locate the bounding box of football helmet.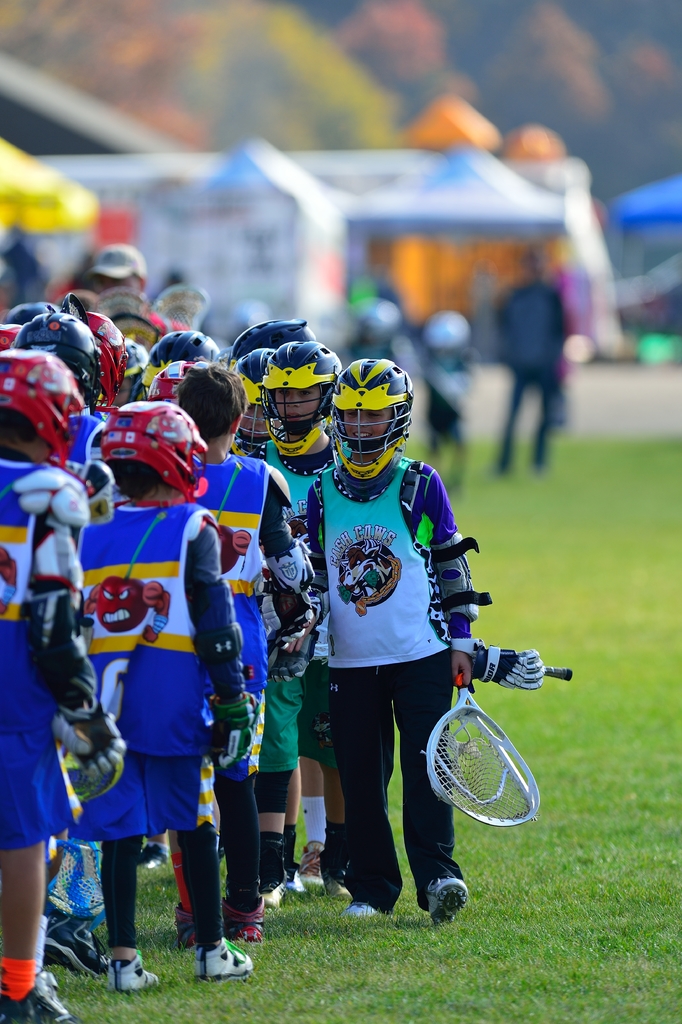
Bounding box: 49:312:126:392.
